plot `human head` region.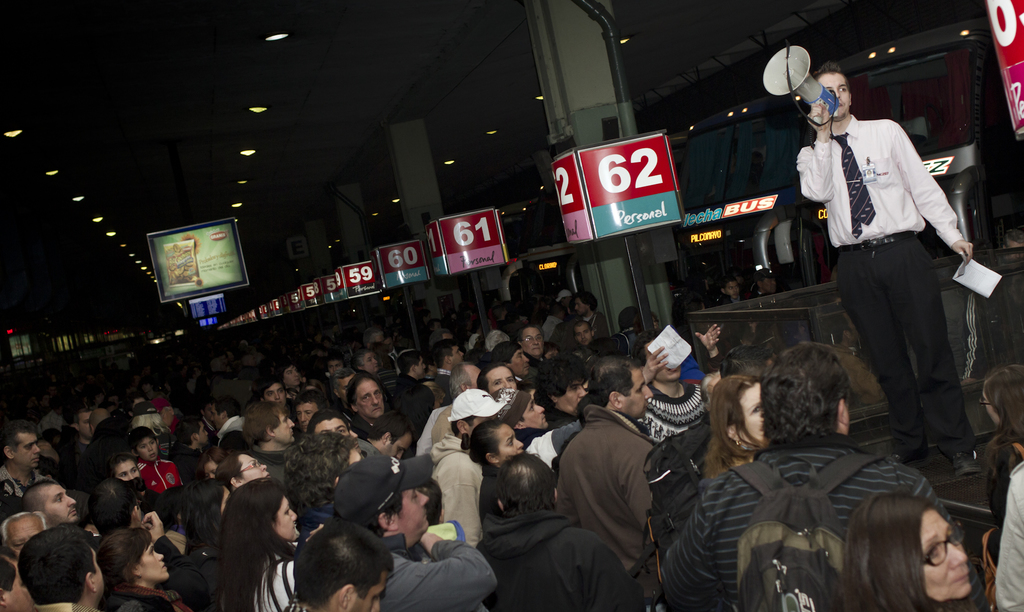
Plotted at <bbox>722, 334, 771, 393</bbox>.
